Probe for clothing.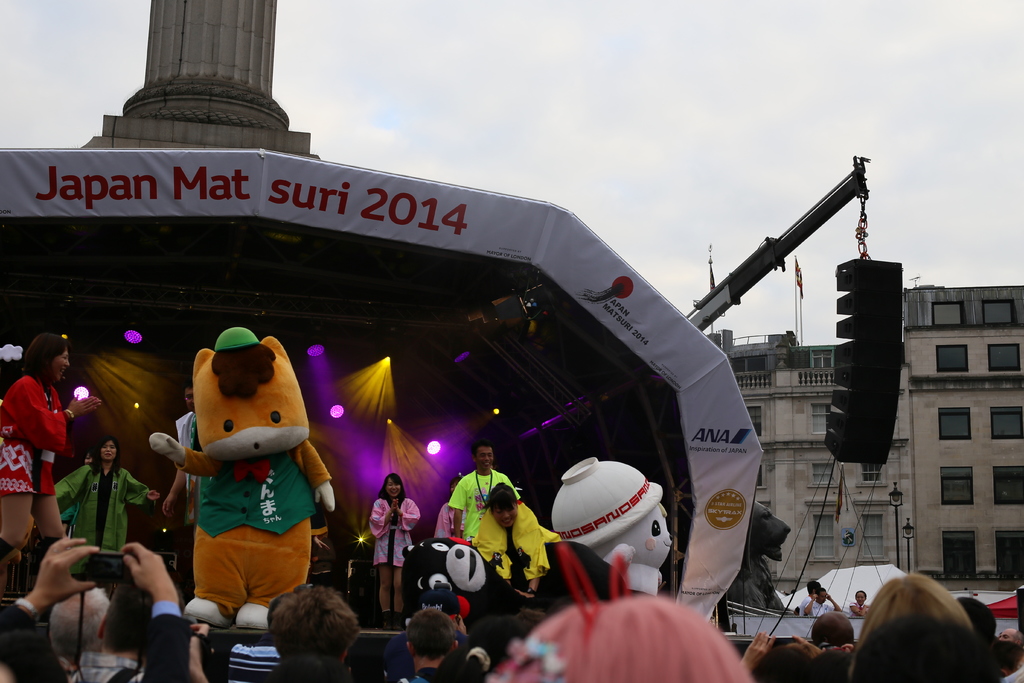
Probe result: Rect(368, 497, 419, 570).
